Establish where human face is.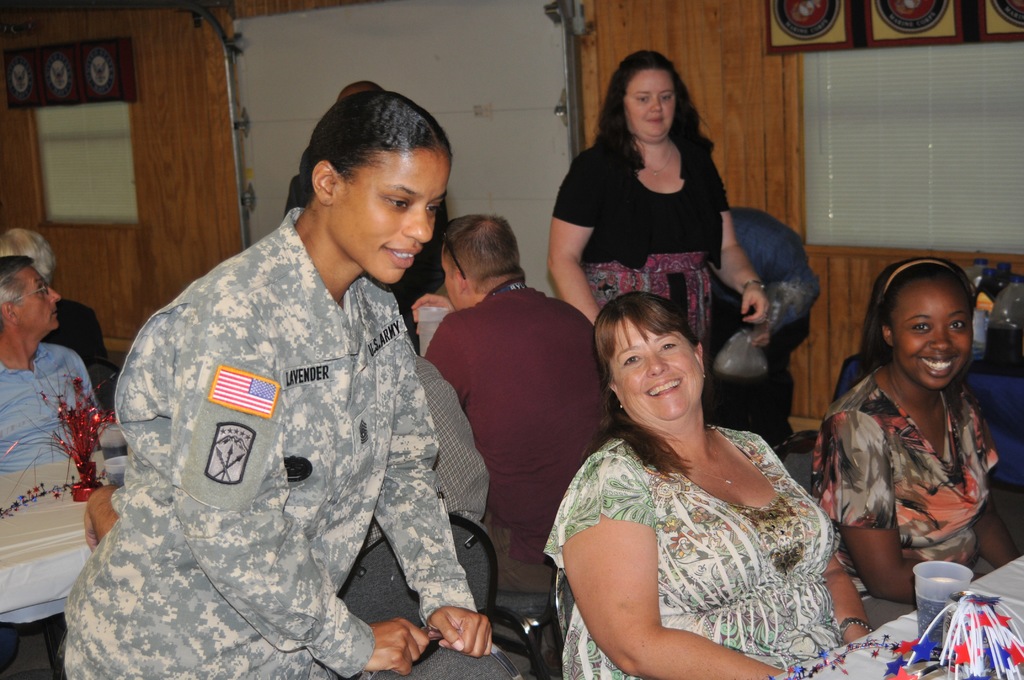
Established at 609 311 705 424.
